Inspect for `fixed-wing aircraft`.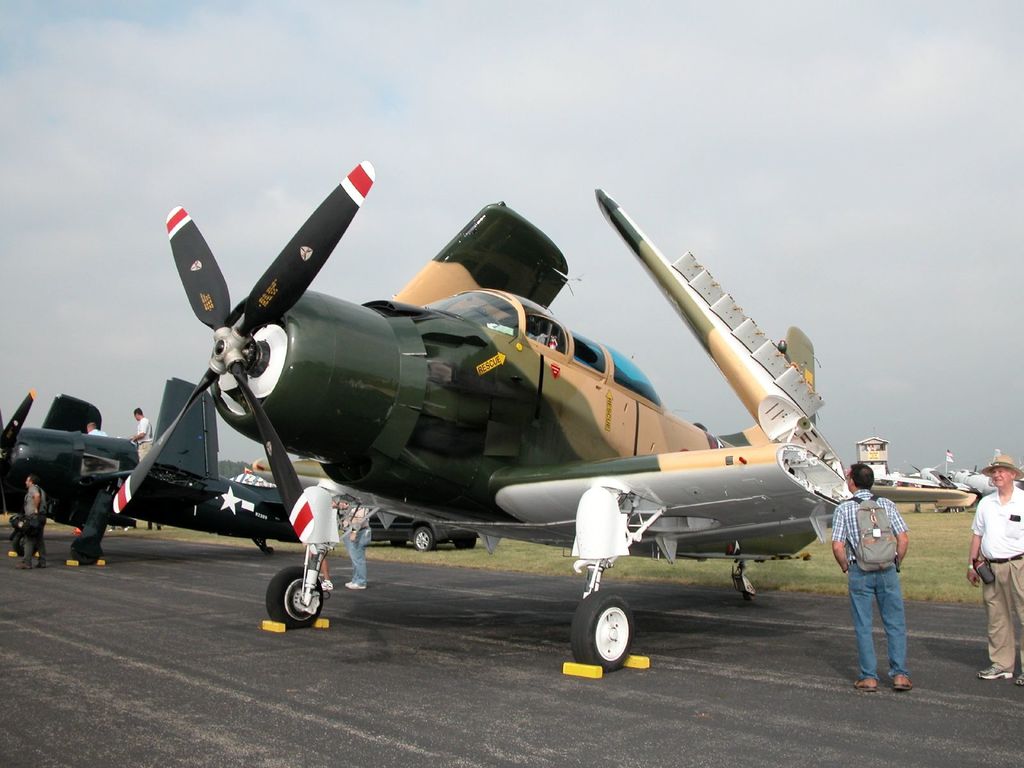
Inspection: x1=881 y1=468 x2=977 y2=490.
